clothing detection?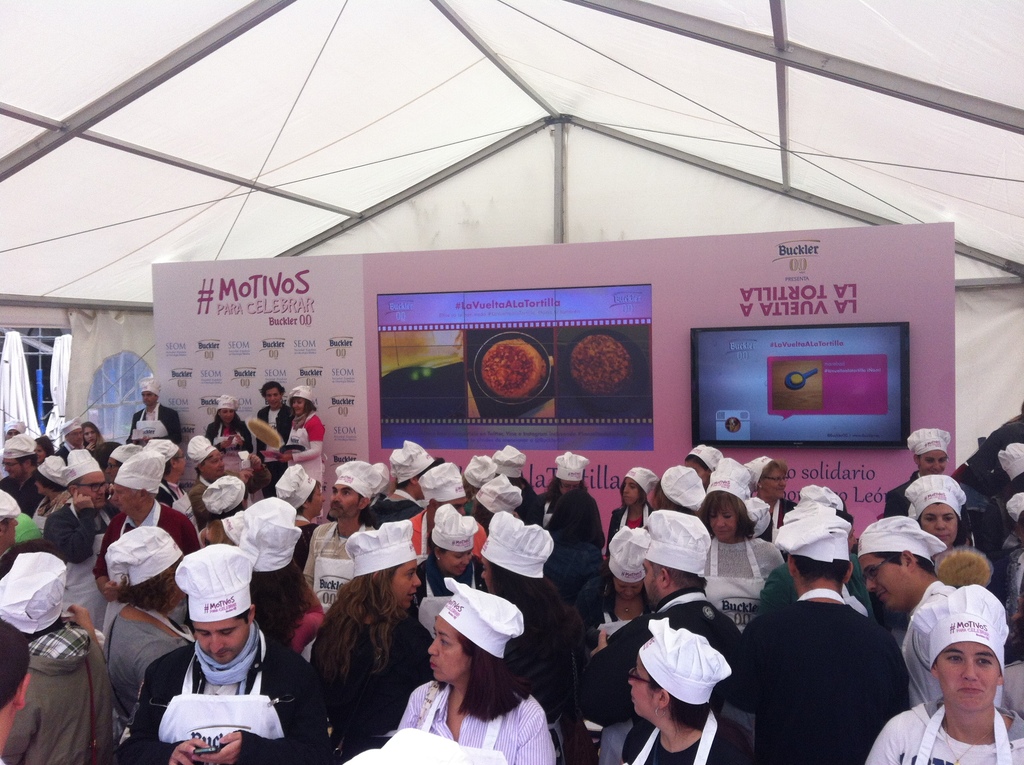
[left=126, top=403, right=180, bottom=445]
